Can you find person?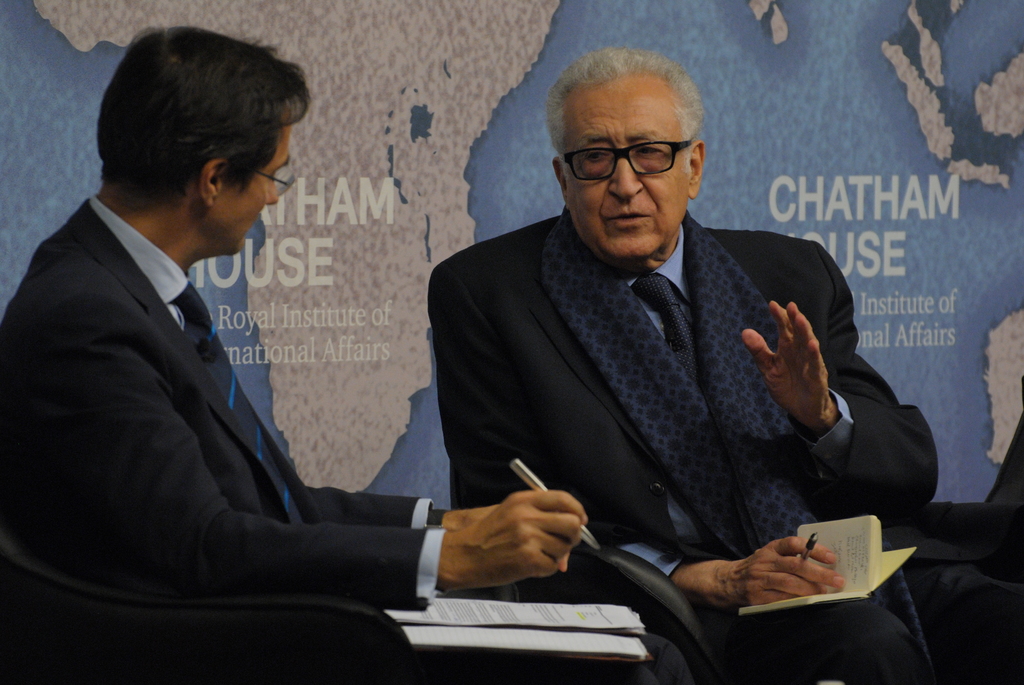
Yes, bounding box: (left=0, top=22, right=692, bottom=684).
